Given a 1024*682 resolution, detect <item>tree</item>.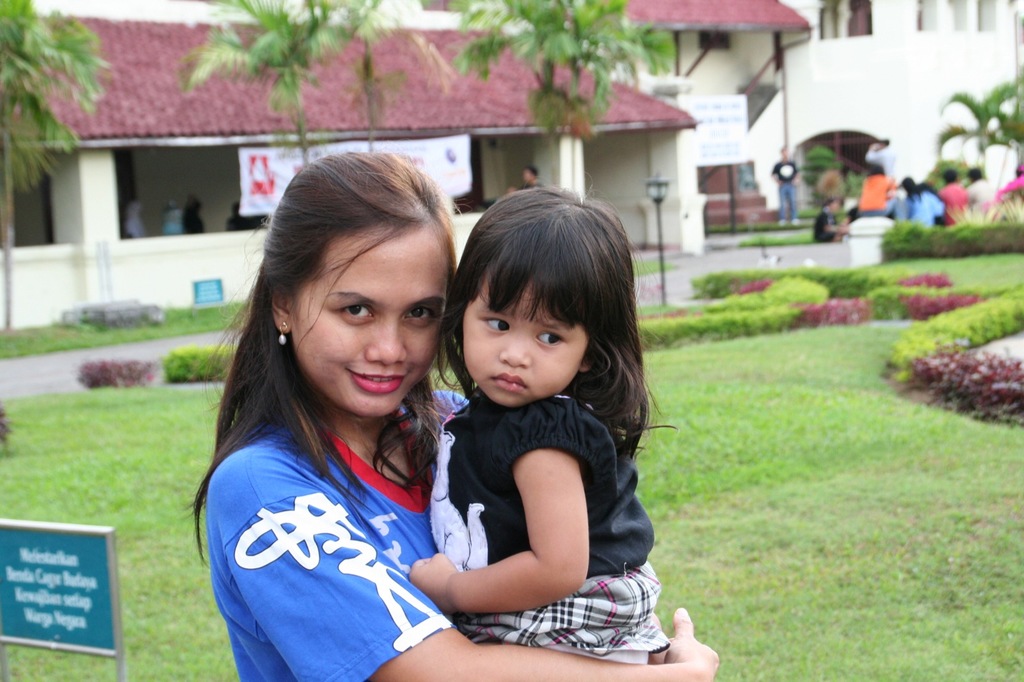
crop(924, 89, 1007, 204).
